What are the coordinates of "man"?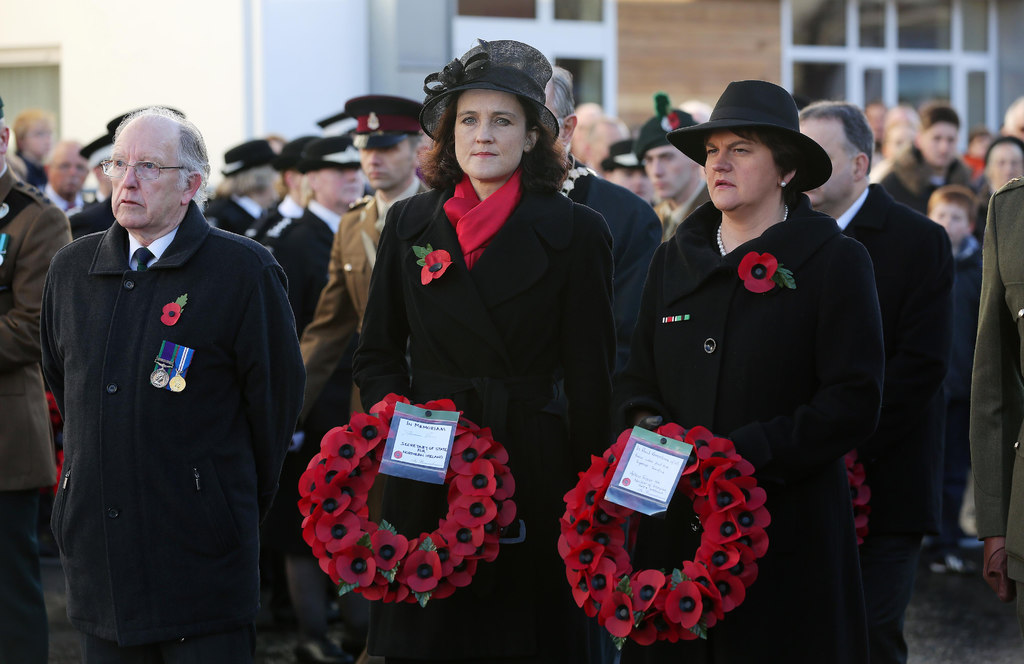
region(535, 69, 668, 415).
